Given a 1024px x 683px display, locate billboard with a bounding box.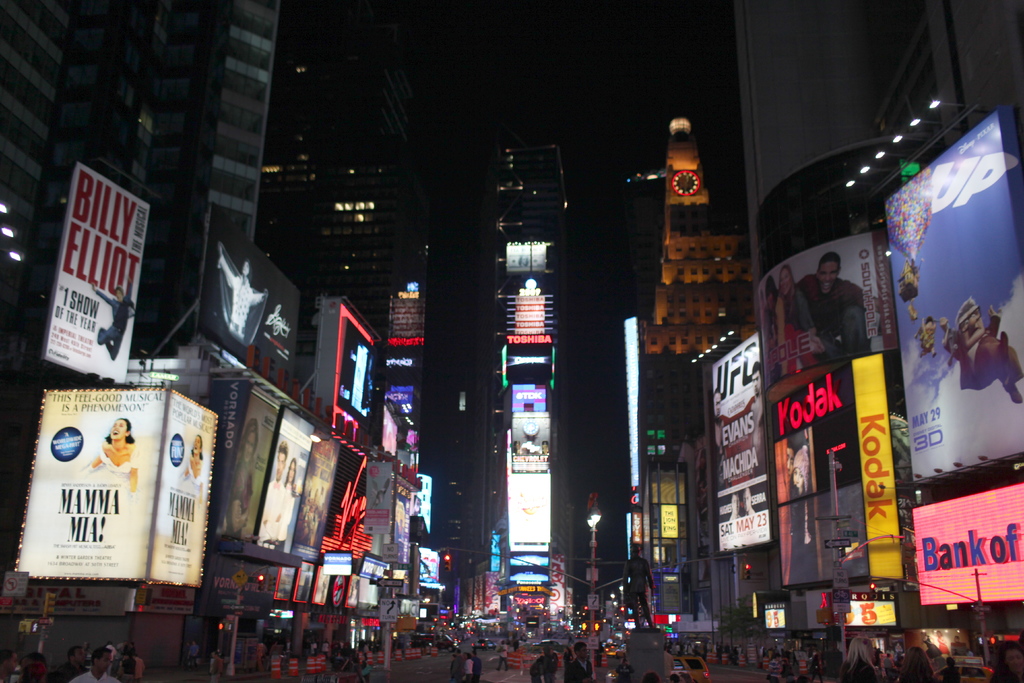
Located: crop(290, 427, 341, 563).
